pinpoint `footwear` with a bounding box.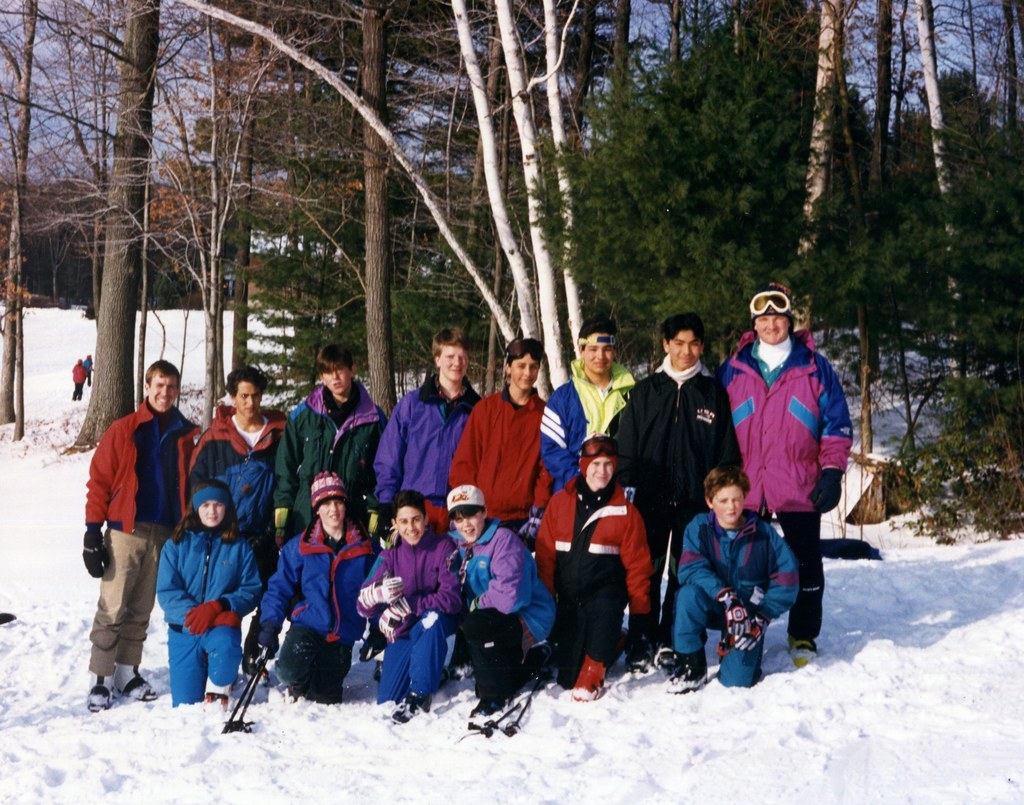
[85,673,113,715].
